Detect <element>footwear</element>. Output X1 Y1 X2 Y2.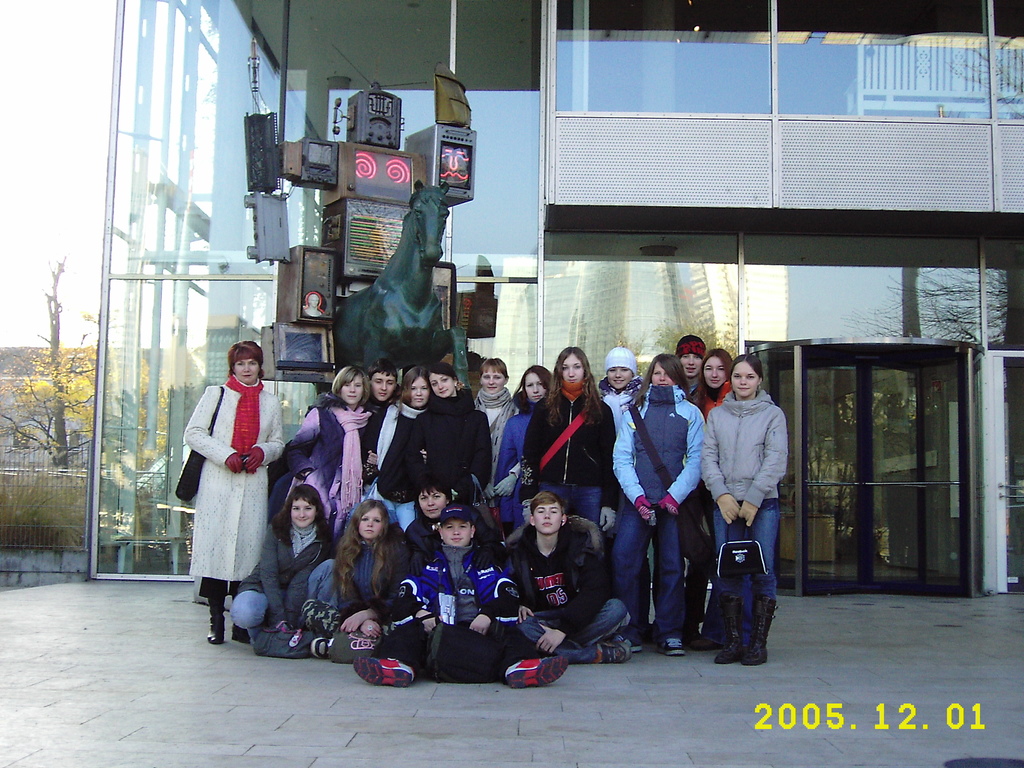
207 599 227 647.
